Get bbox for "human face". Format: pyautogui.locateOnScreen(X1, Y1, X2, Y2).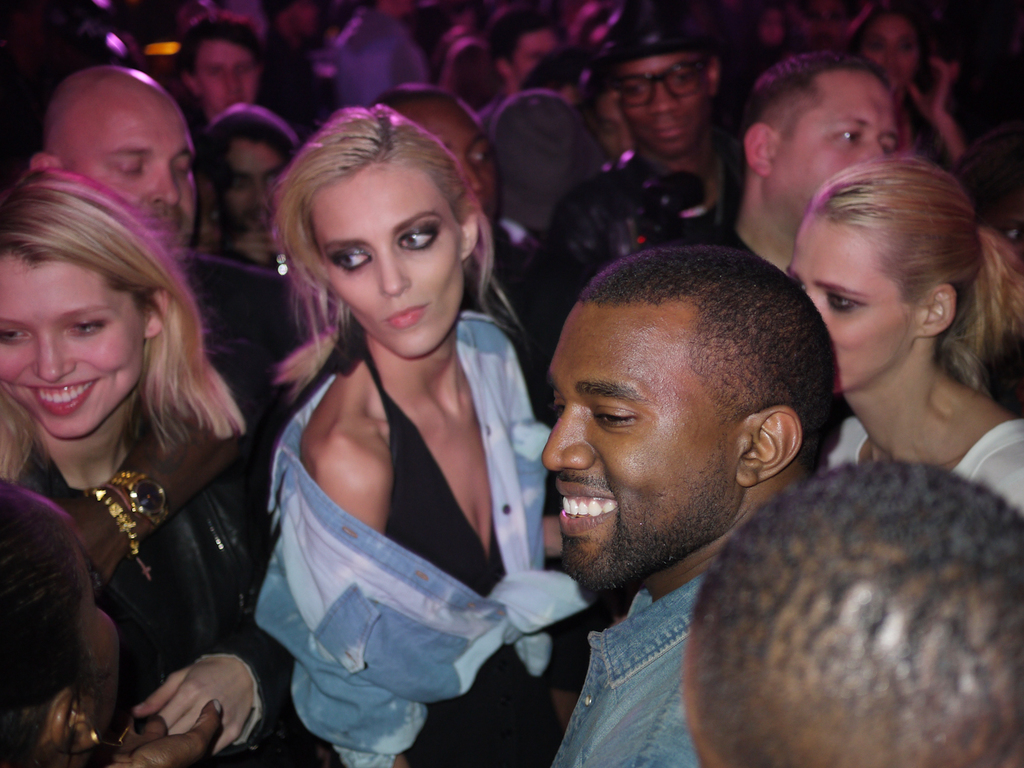
pyautogui.locateOnScreen(310, 159, 466, 354).
